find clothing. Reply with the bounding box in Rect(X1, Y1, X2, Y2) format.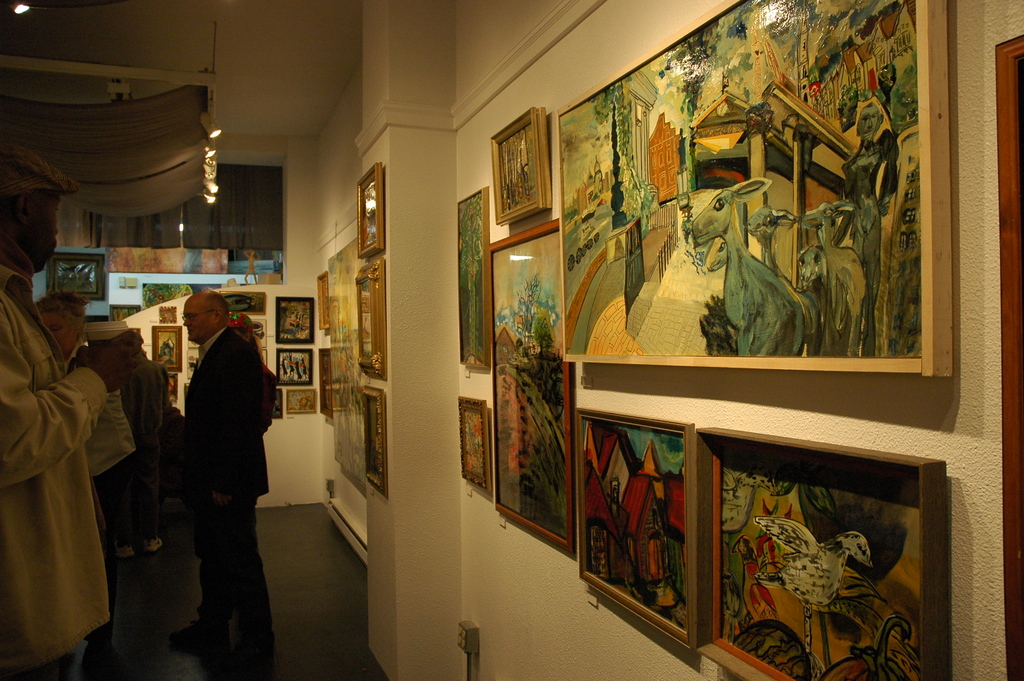
Rect(118, 340, 173, 542).
